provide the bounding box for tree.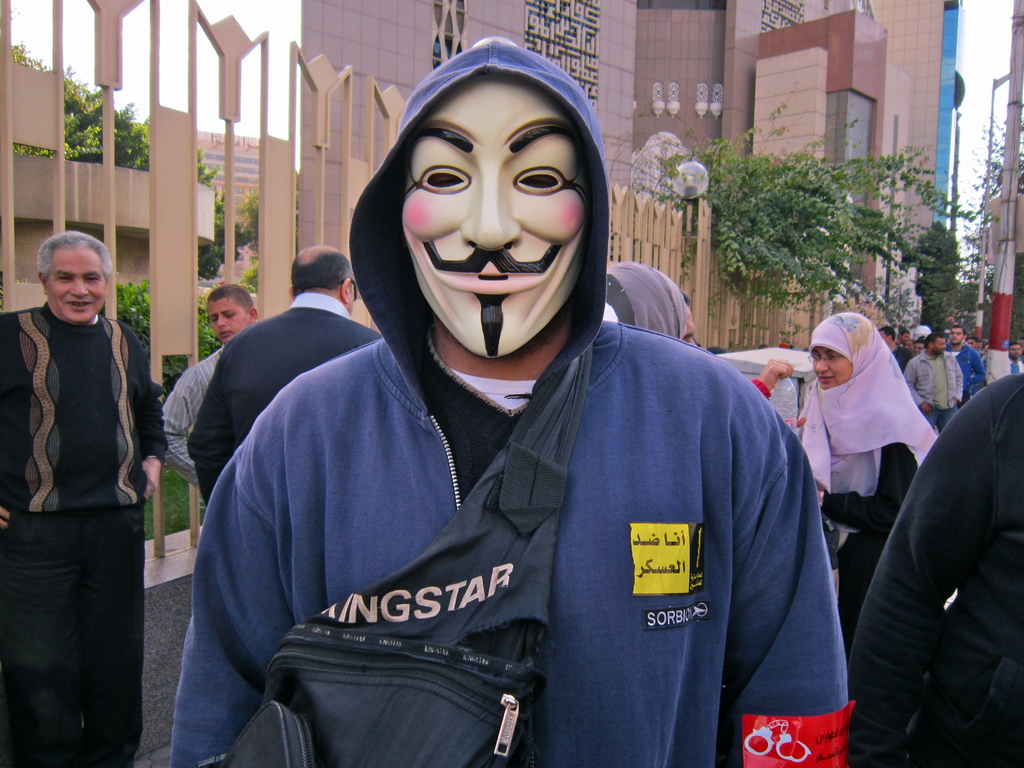
bbox=[12, 40, 263, 388].
